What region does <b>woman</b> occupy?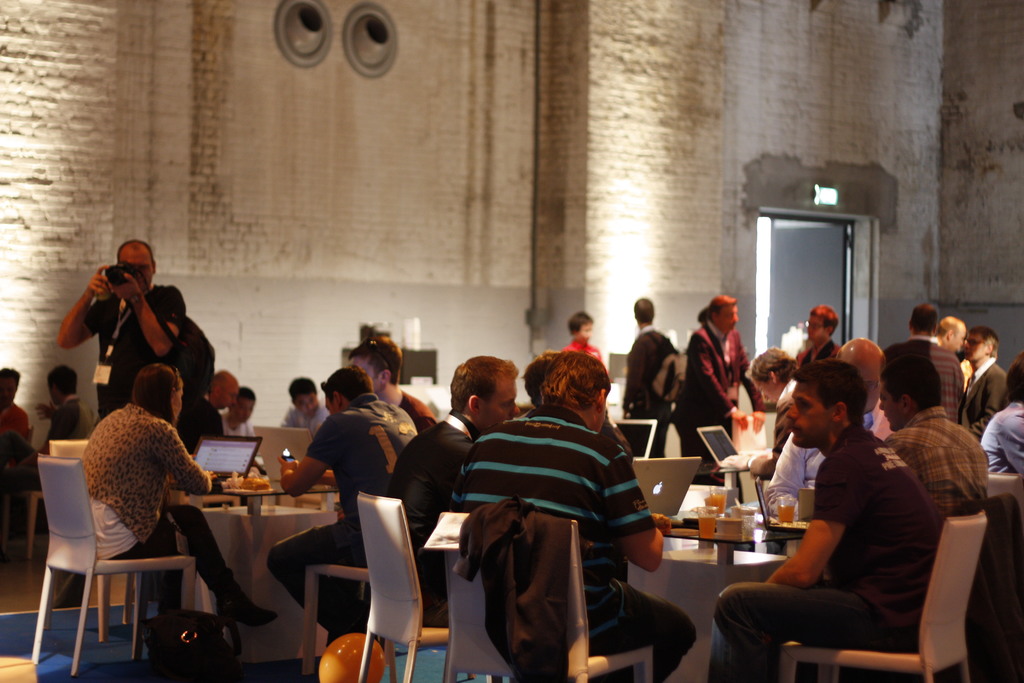
rect(564, 309, 614, 382).
